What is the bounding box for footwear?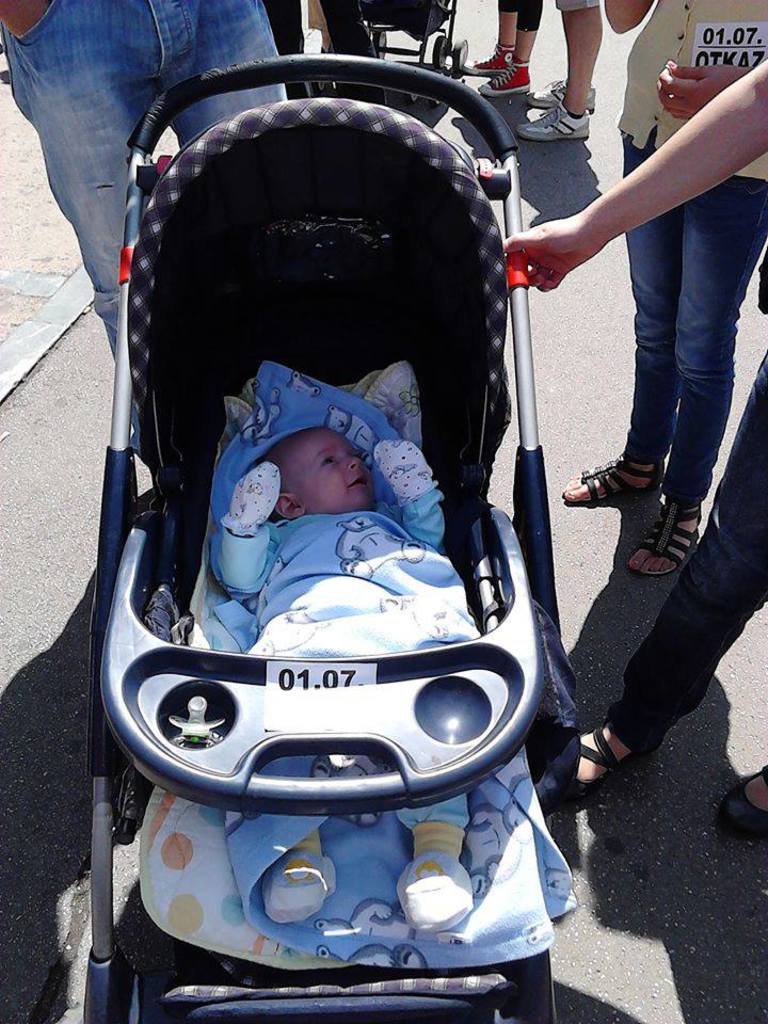
(x1=480, y1=67, x2=533, y2=96).
